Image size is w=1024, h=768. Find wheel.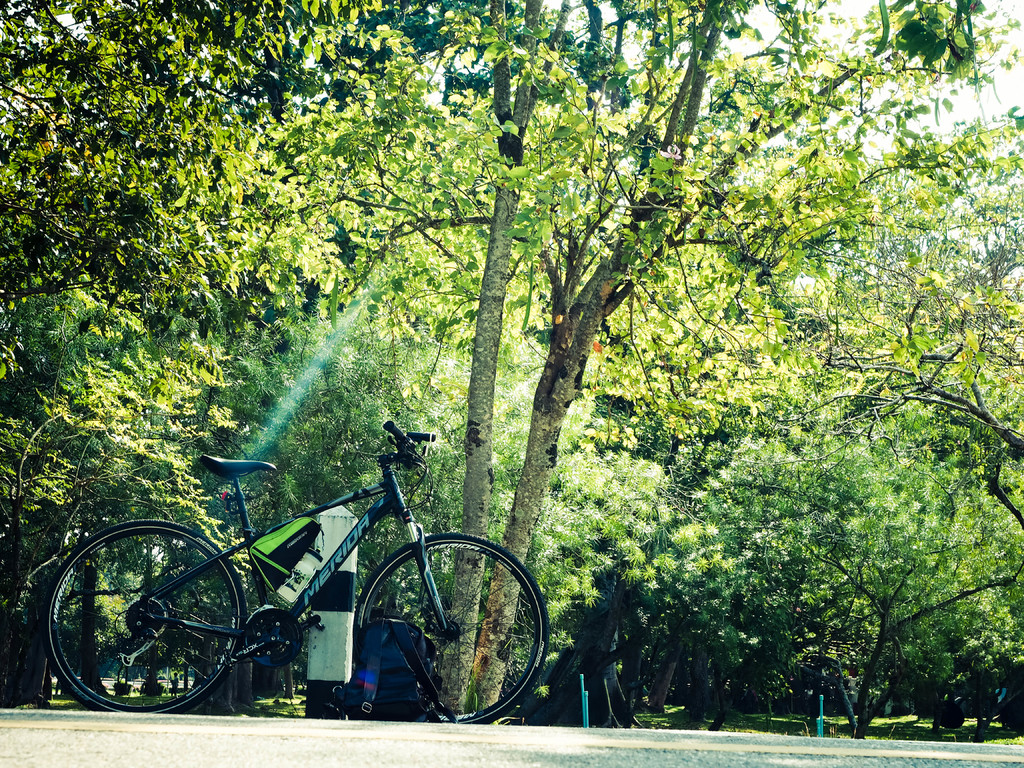
[342,543,532,714].
